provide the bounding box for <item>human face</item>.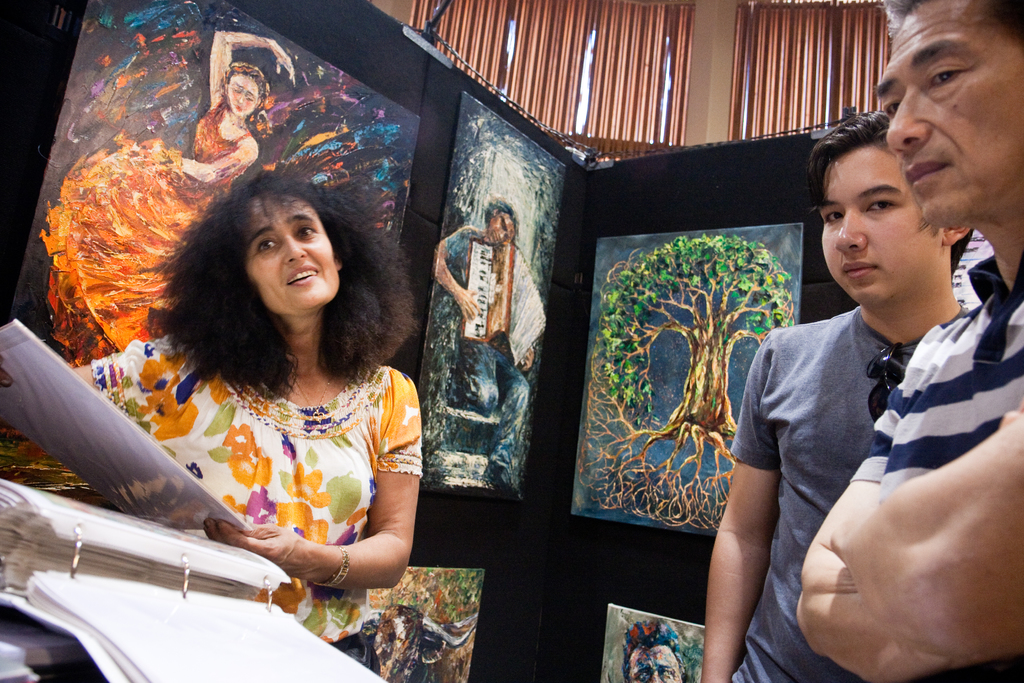
(left=873, top=0, right=1023, bottom=229).
